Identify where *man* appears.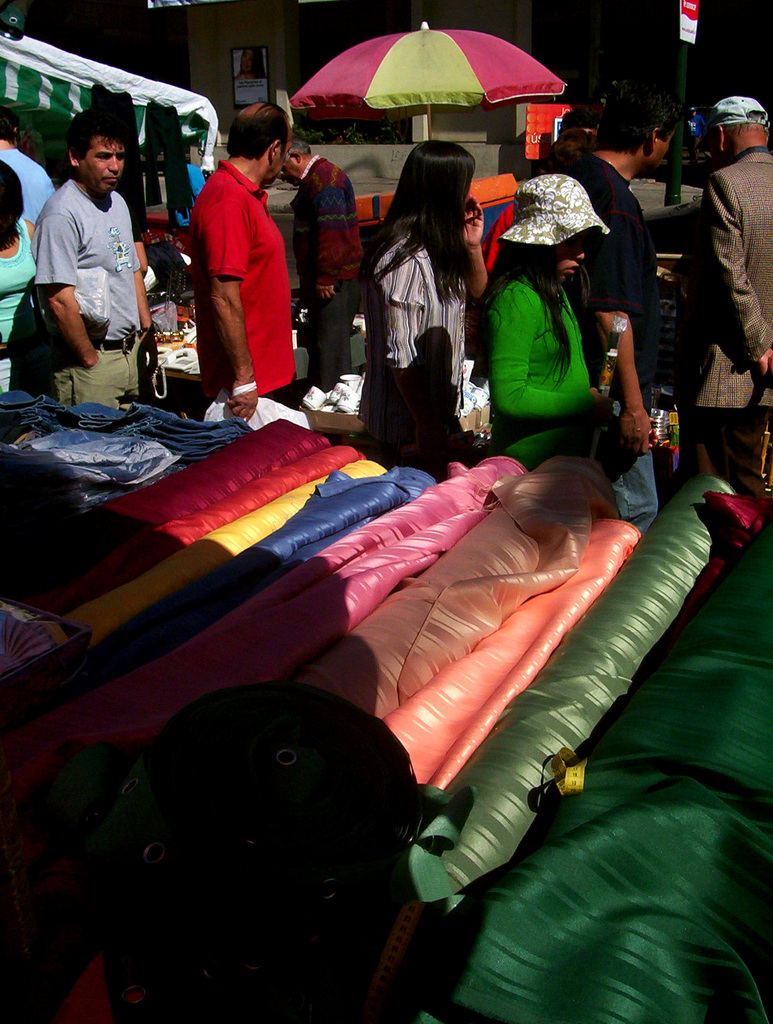
Appears at left=28, top=100, right=152, bottom=409.
